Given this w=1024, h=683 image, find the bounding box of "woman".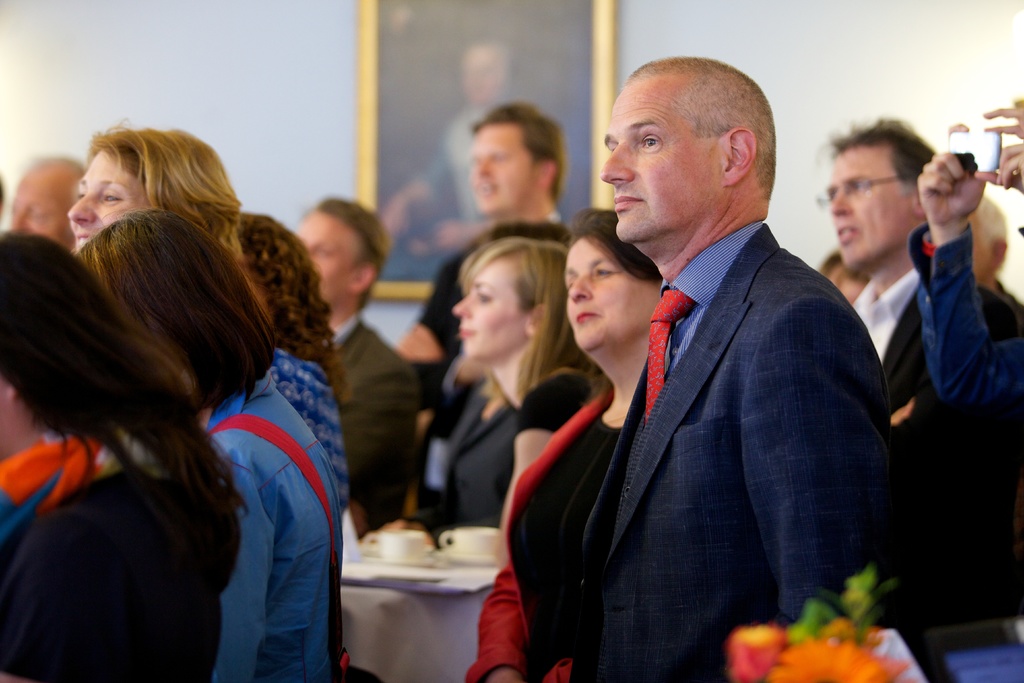
crop(232, 211, 352, 507).
